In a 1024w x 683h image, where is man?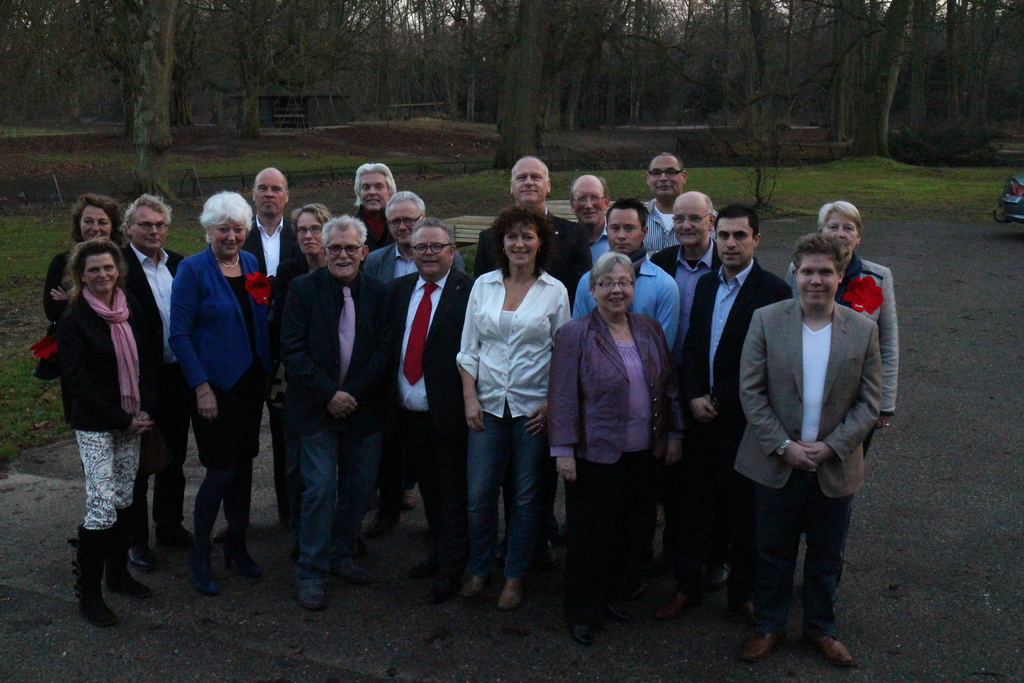
BBox(691, 205, 789, 630).
